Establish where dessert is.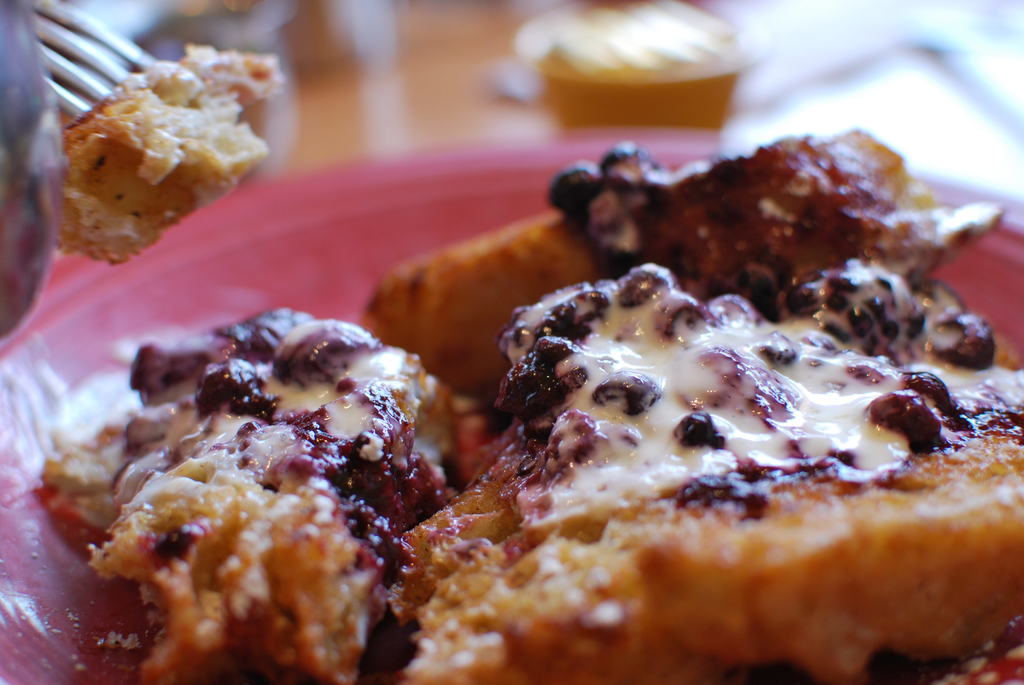
Established at [50,48,279,266].
